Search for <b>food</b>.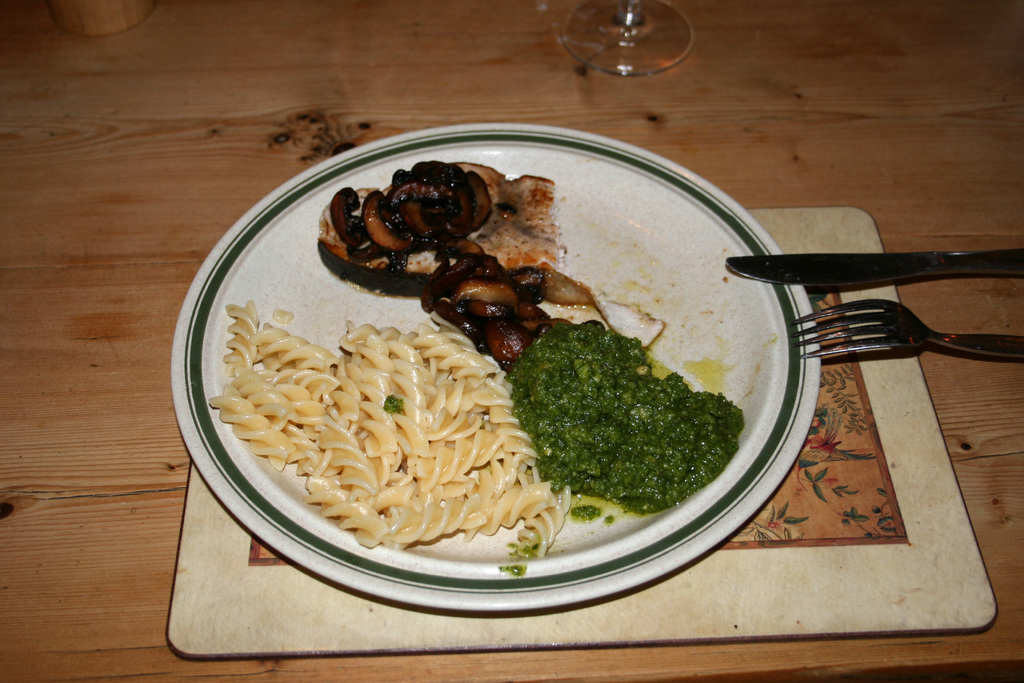
Found at 313 160 608 373.
